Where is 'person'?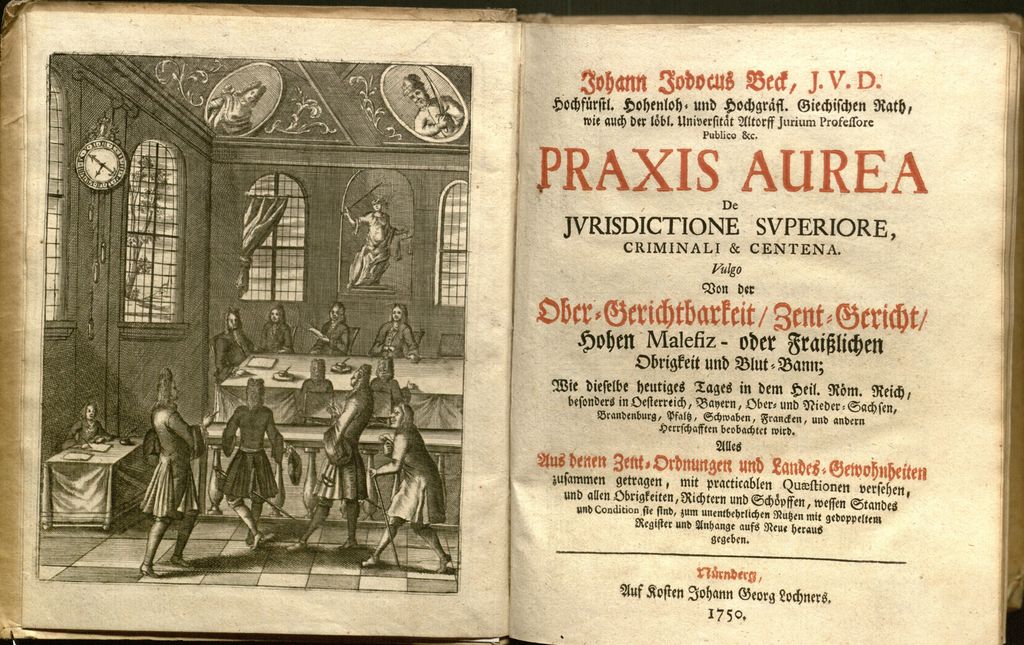
box(137, 362, 209, 572).
